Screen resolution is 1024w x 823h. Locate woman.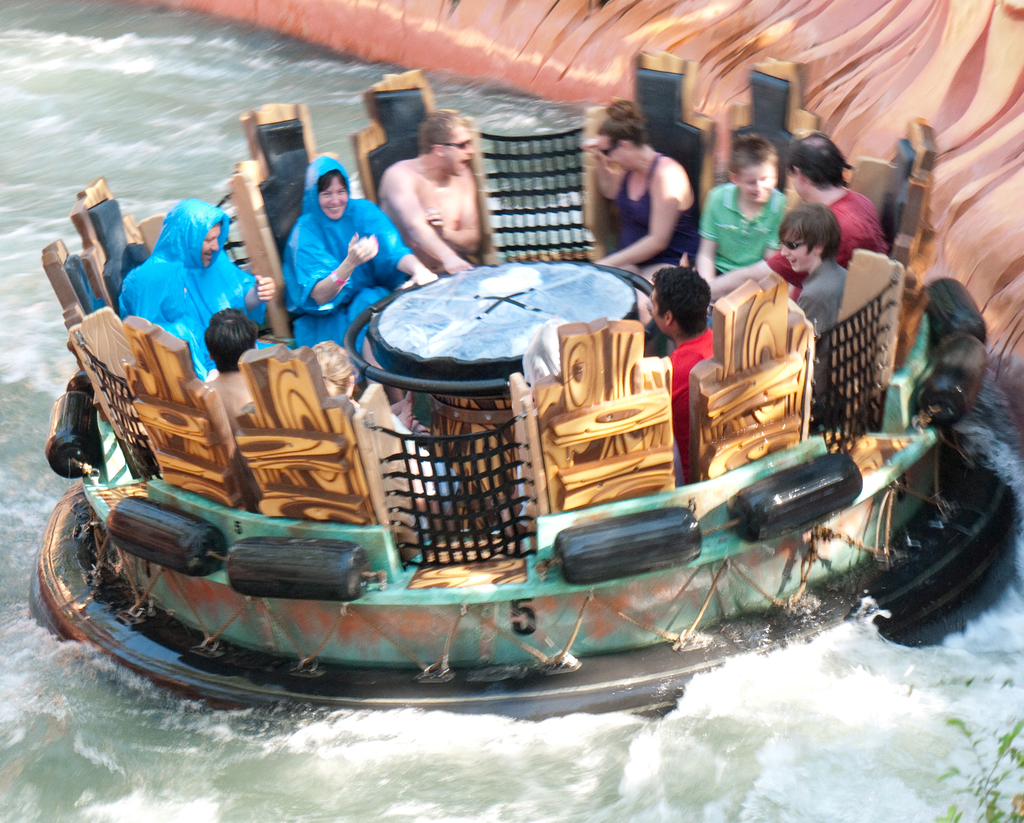
box=[289, 156, 436, 358].
